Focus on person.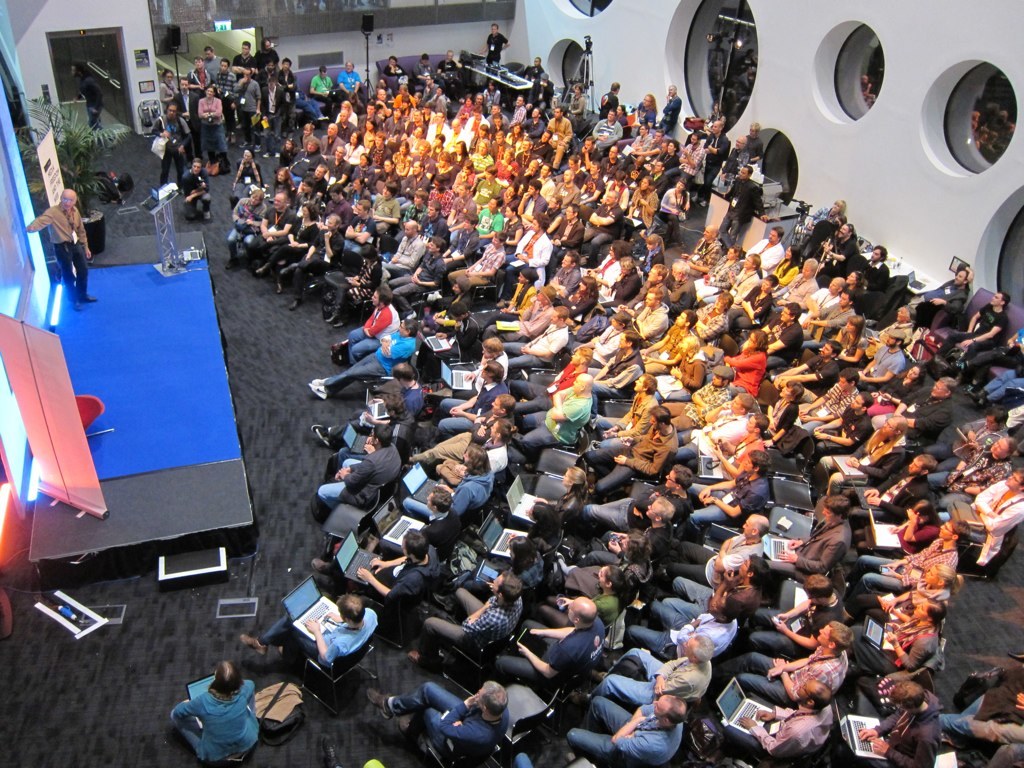
Focused at 565/83/588/131.
